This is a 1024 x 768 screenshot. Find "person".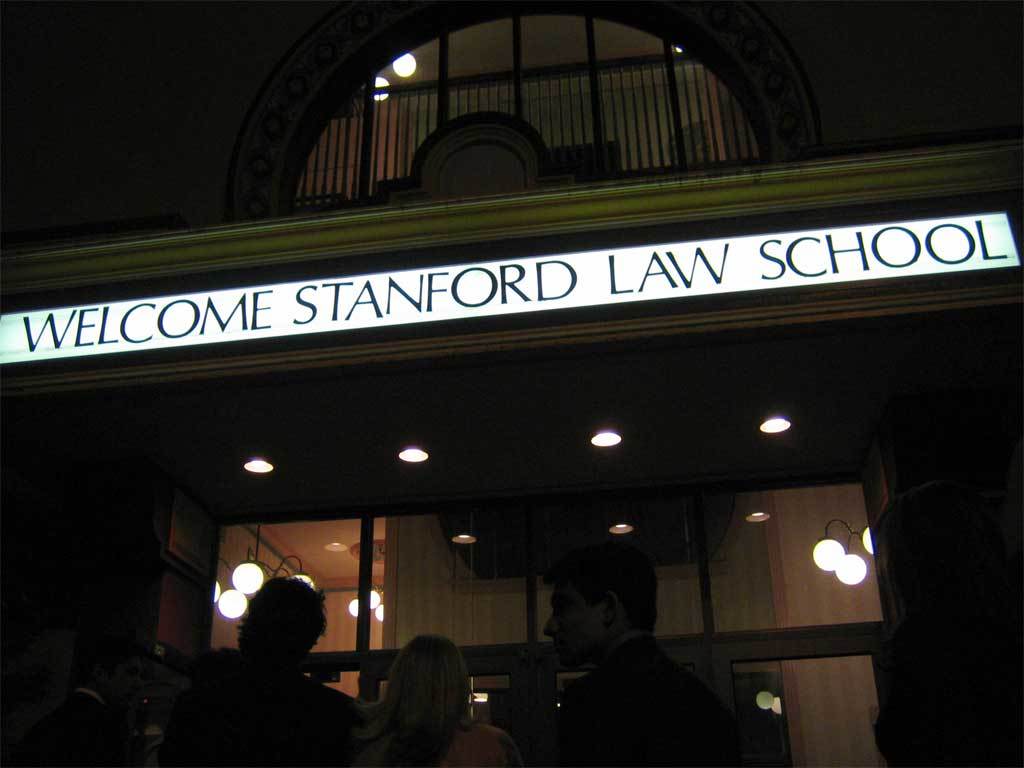
Bounding box: <bbox>361, 635, 524, 767</bbox>.
